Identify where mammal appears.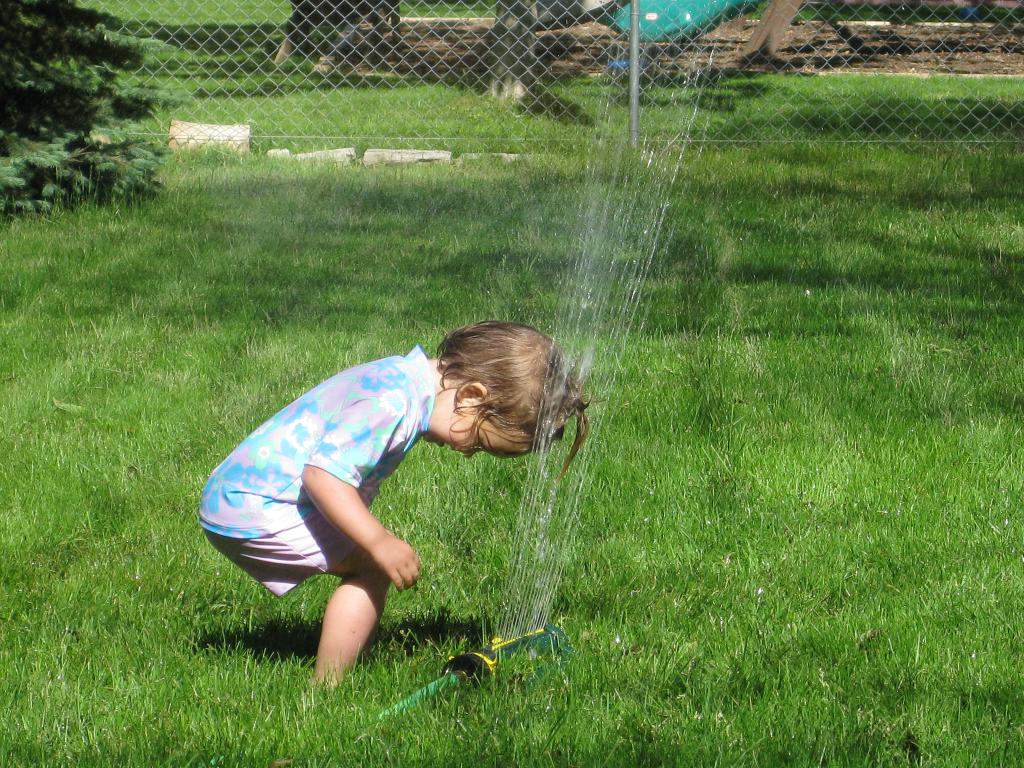
Appears at x1=200 y1=312 x2=561 y2=643.
